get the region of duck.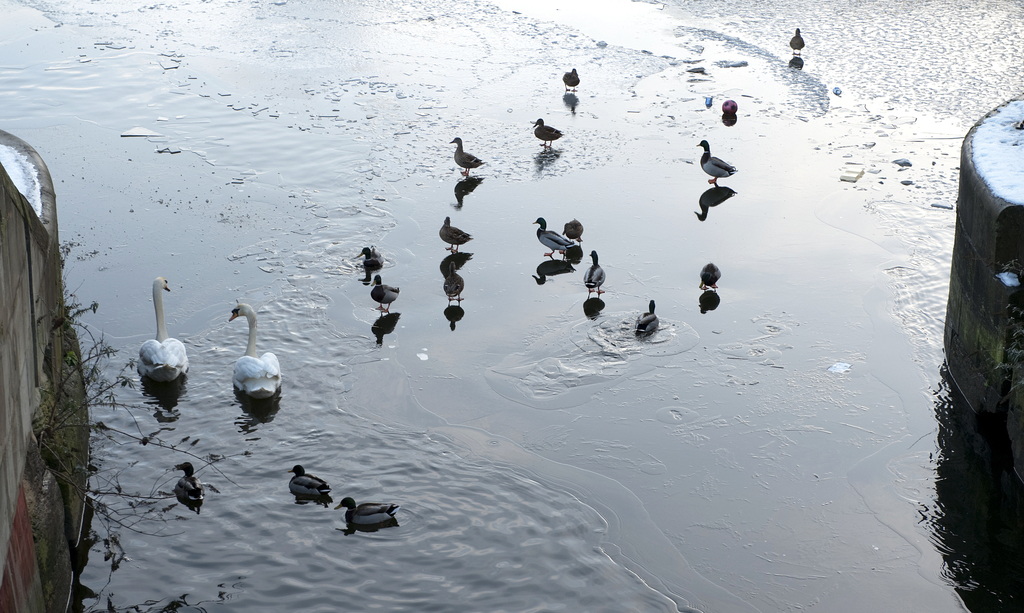
<box>360,245,385,270</box>.
